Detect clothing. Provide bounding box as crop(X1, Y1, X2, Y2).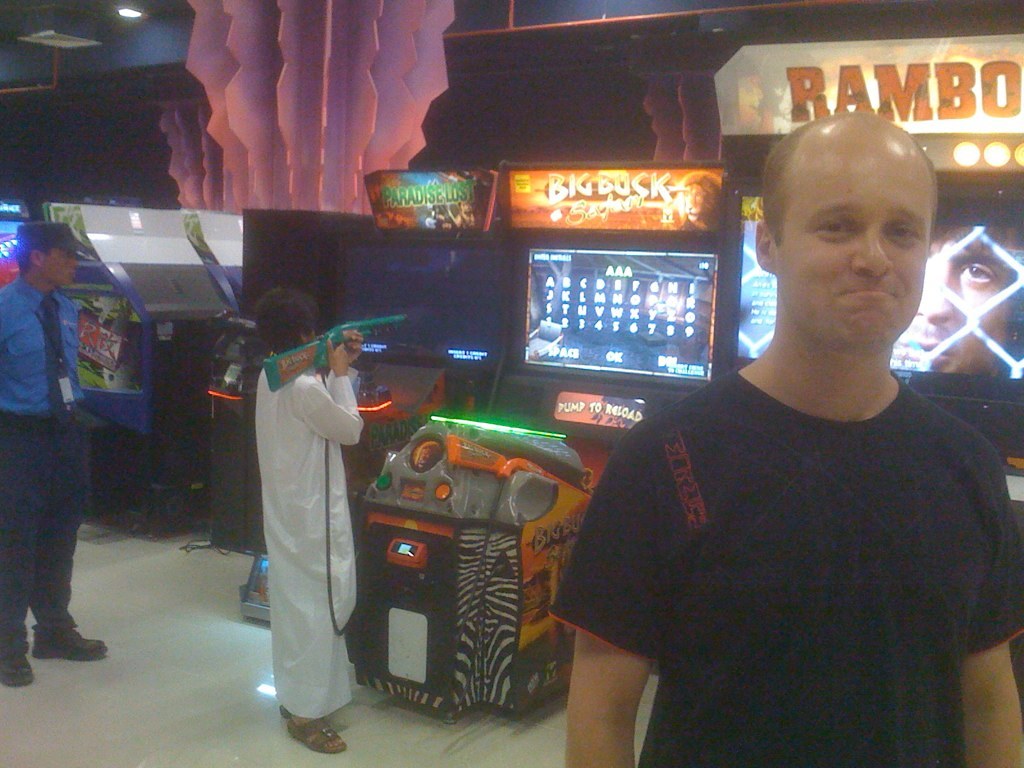
crop(0, 278, 84, 649).
